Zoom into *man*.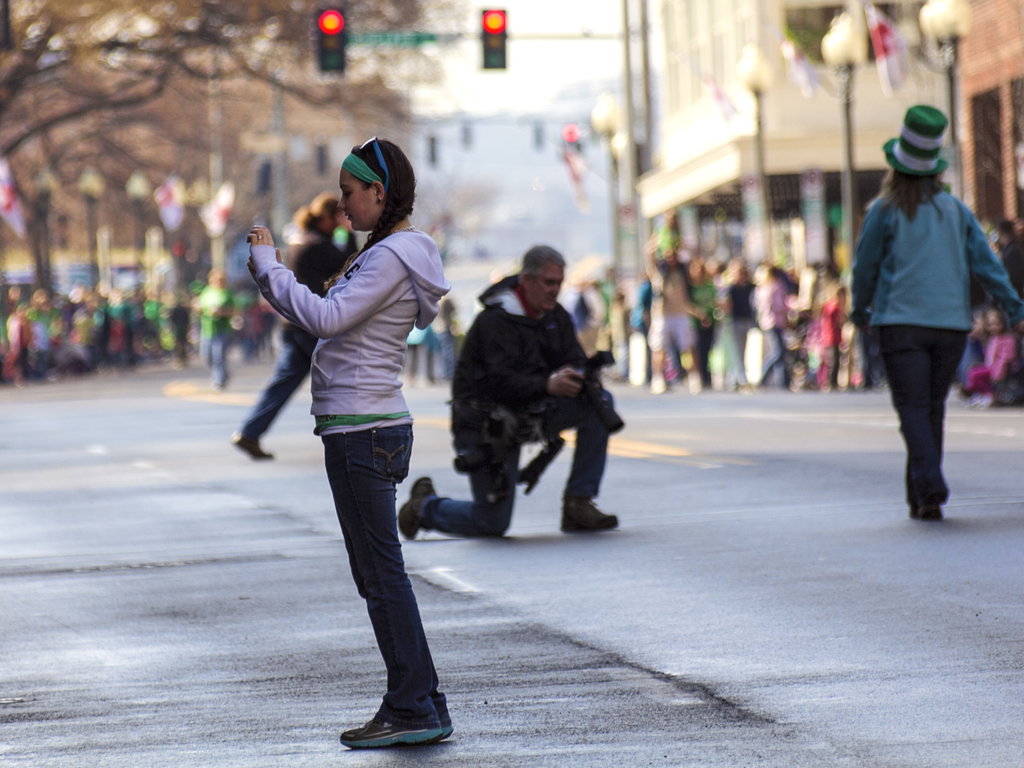
Zoom target: region(445, 247, 621, 554).
